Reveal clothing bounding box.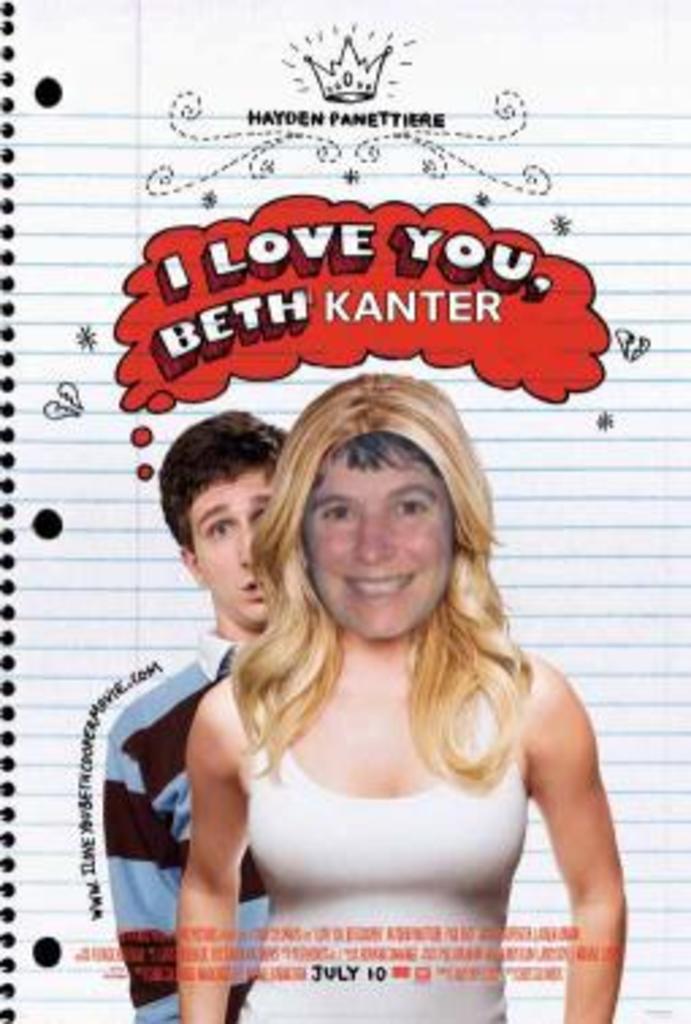
Revealed: (98,637,282,1021).
